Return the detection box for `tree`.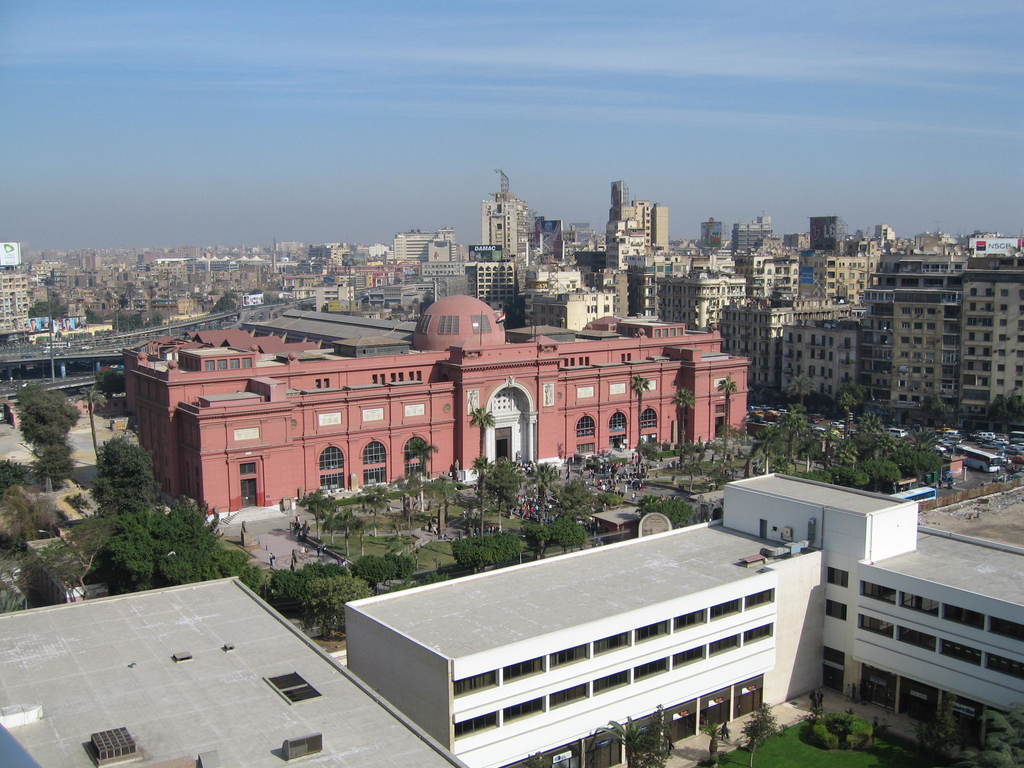
crop(26, 299, 67, 316).
